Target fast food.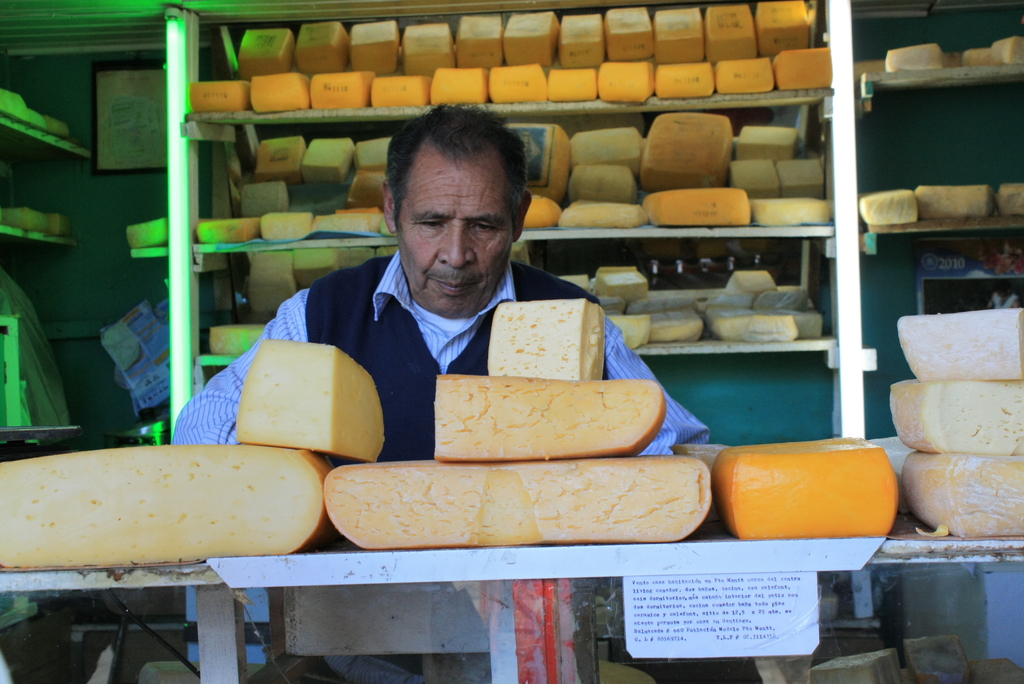
Target region: 778,47,836,88.
